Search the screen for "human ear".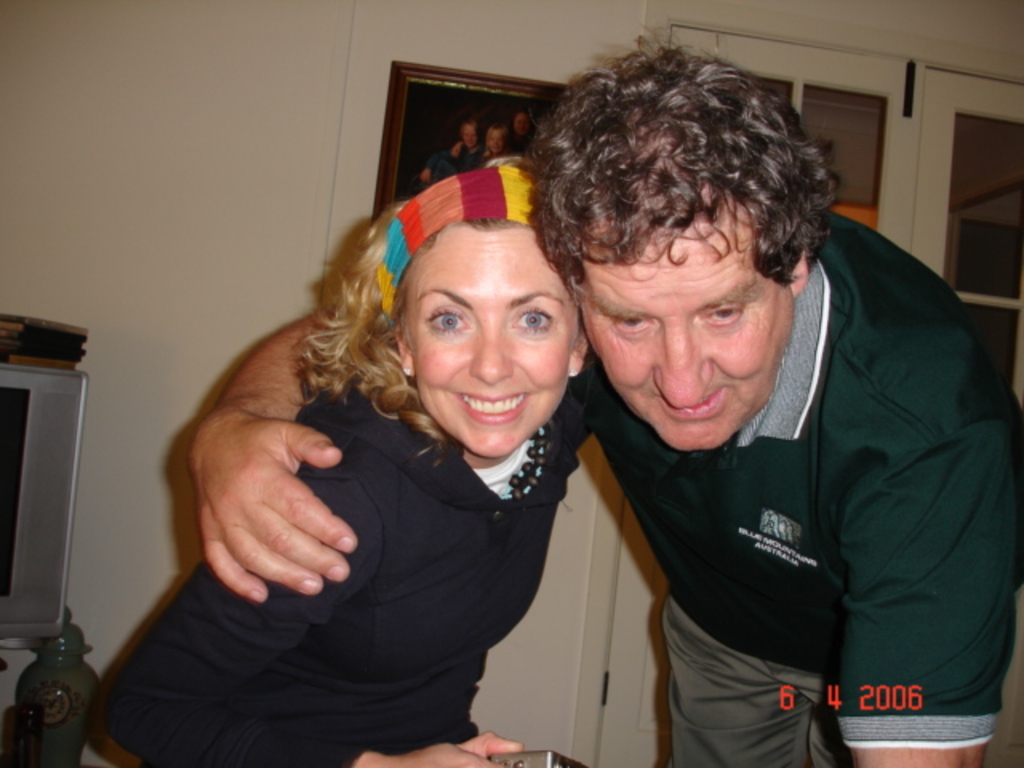
Found at (left=570, top=333, right=592, bottom=376).
